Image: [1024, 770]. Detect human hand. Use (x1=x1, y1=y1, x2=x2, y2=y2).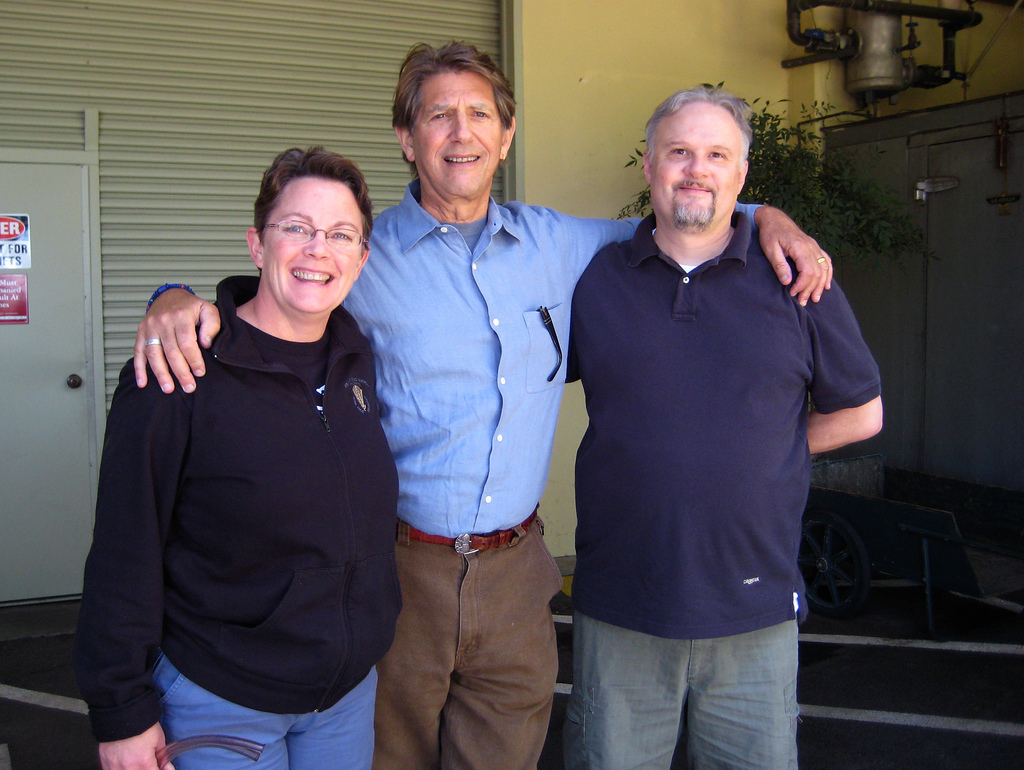
(x1=98, y1=723, x2=177, y2=769).
